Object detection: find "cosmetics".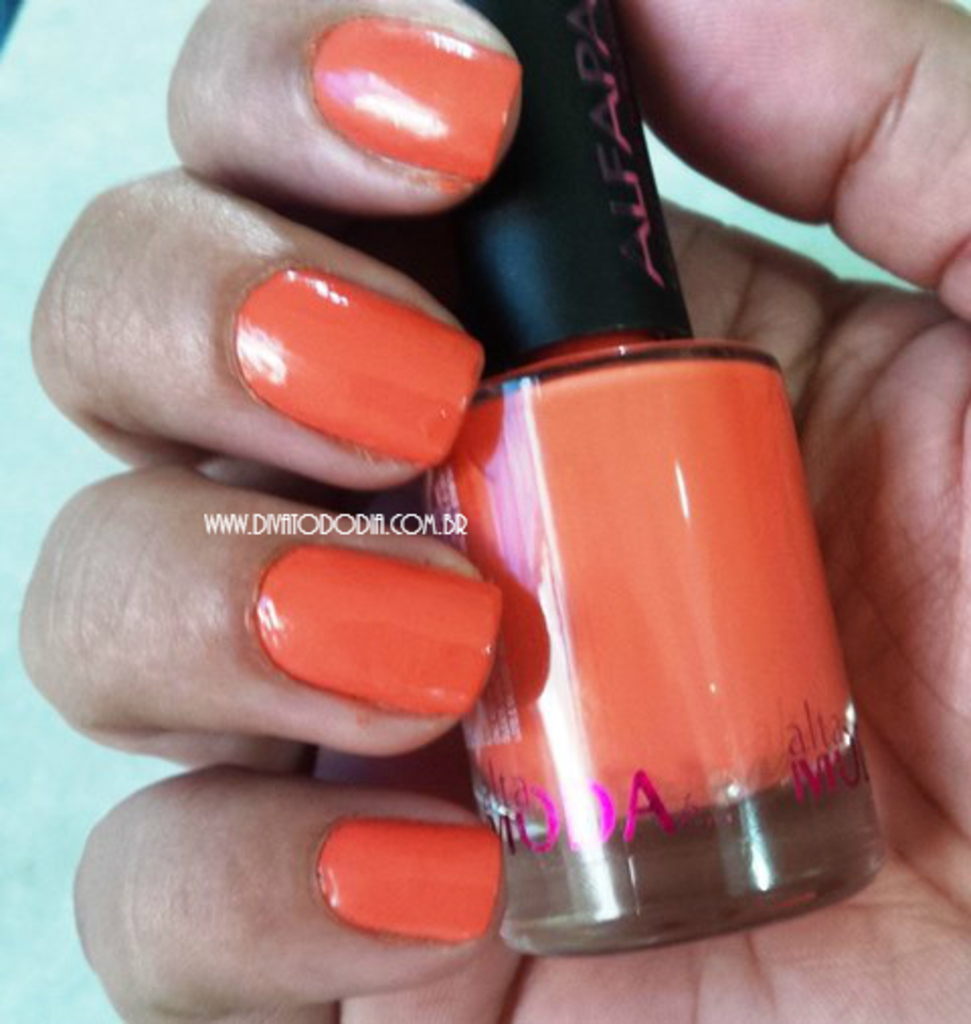
(419, 0, 888, 961).
